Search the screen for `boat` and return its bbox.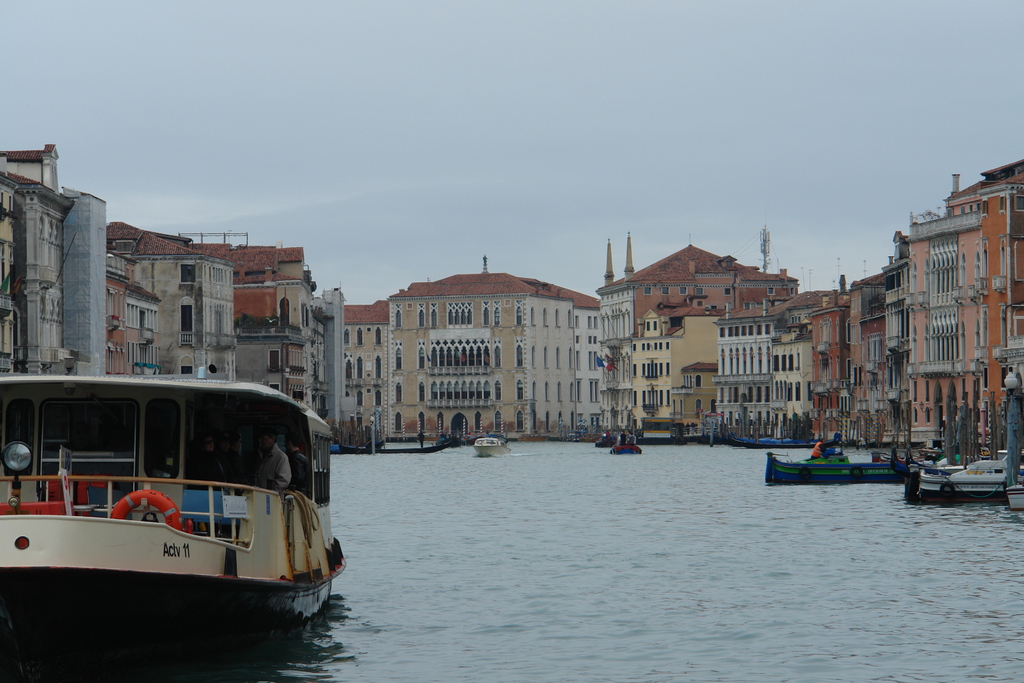
Found: box(922, 453, 1023, 506).
